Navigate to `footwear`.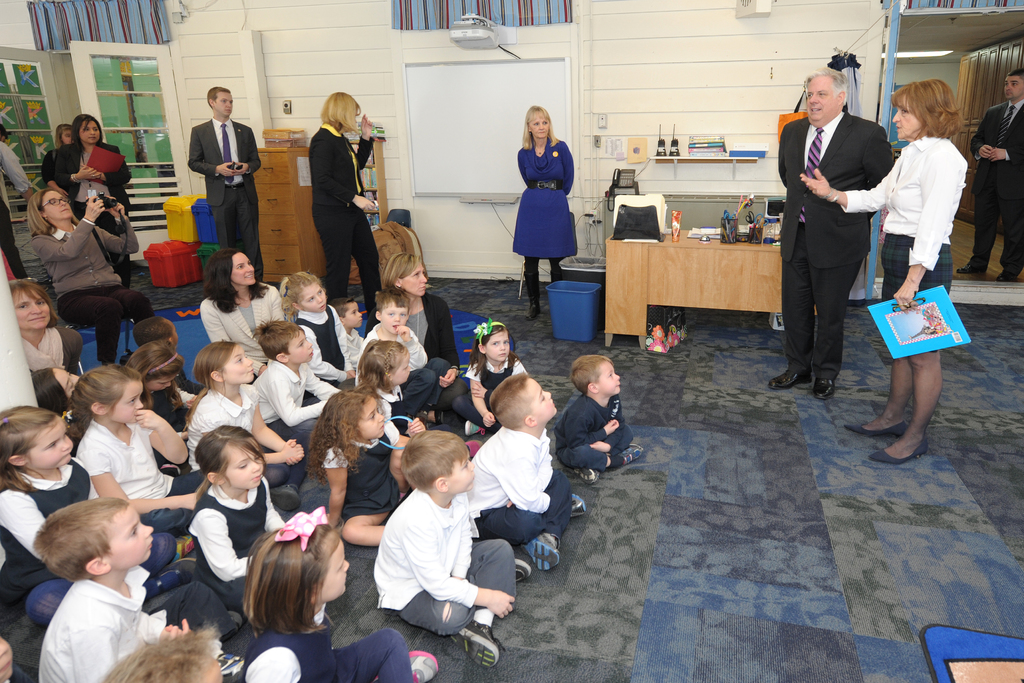
Navigation target: BBox(219, 609, 246, 642).
